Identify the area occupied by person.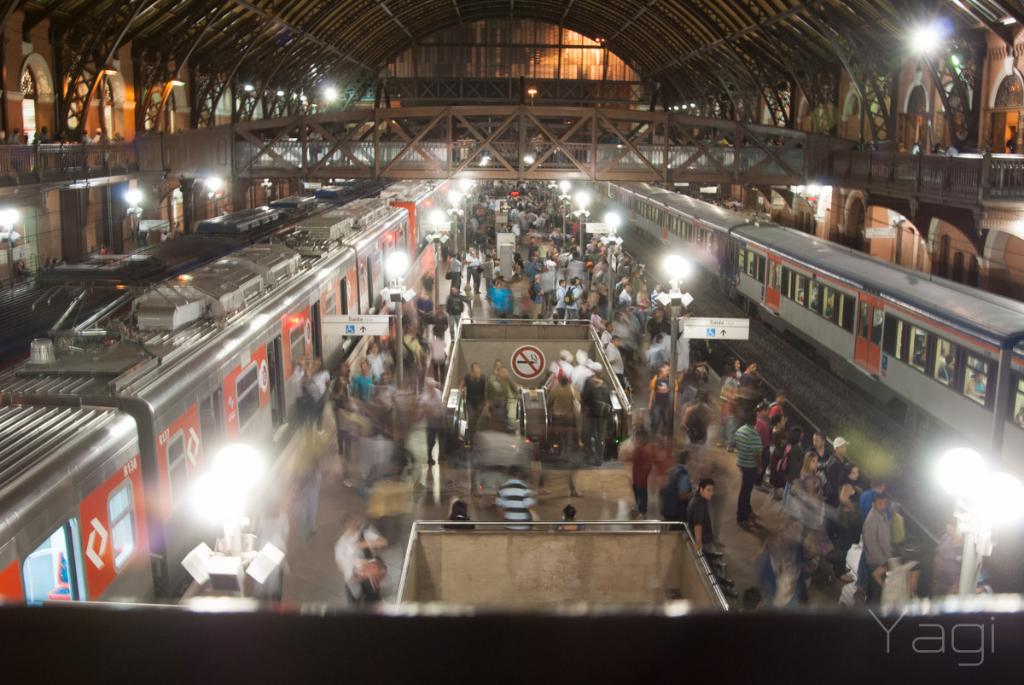
Area: pyautogui.locateOnScreen(729, 410, 760, 525).
